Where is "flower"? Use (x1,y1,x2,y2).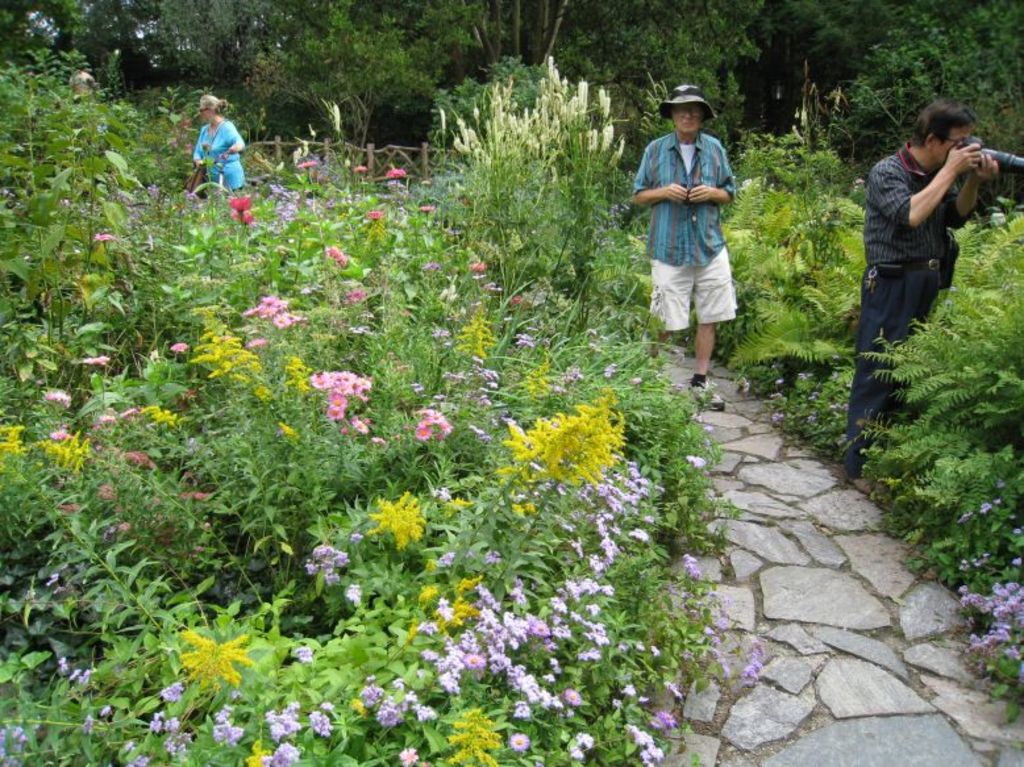
(416,199,436,213).
